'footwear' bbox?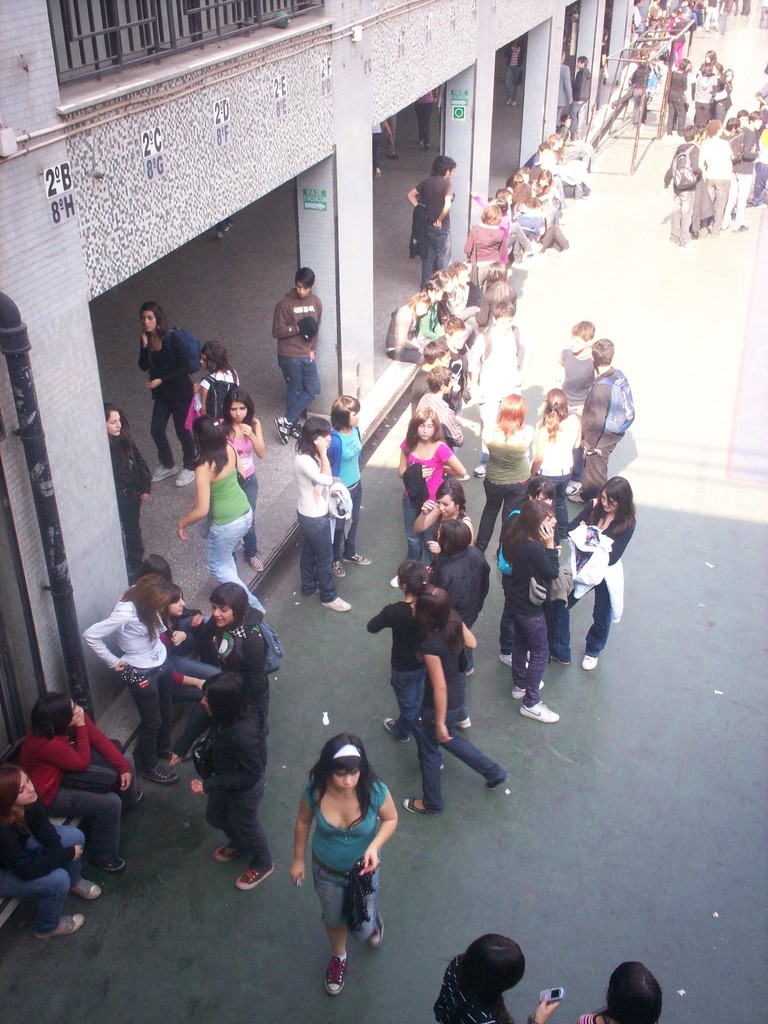
left=102, top=855, right=124, bottom=870
